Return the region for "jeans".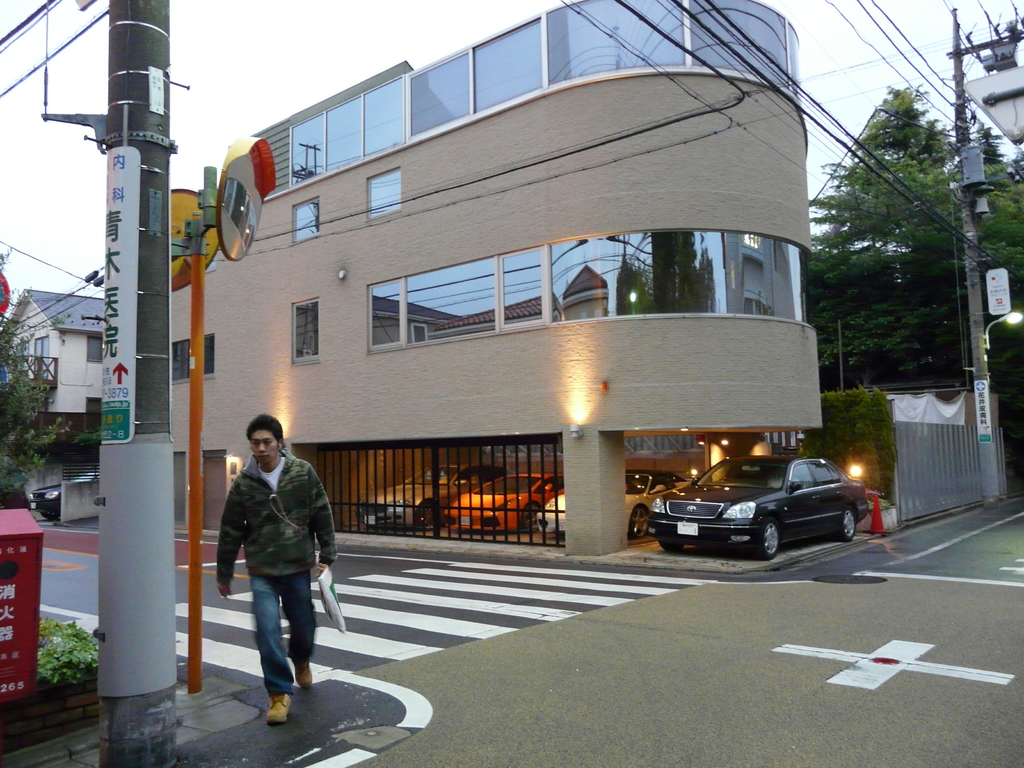
(x1=246, y1=573, x2=315, y2=699).
